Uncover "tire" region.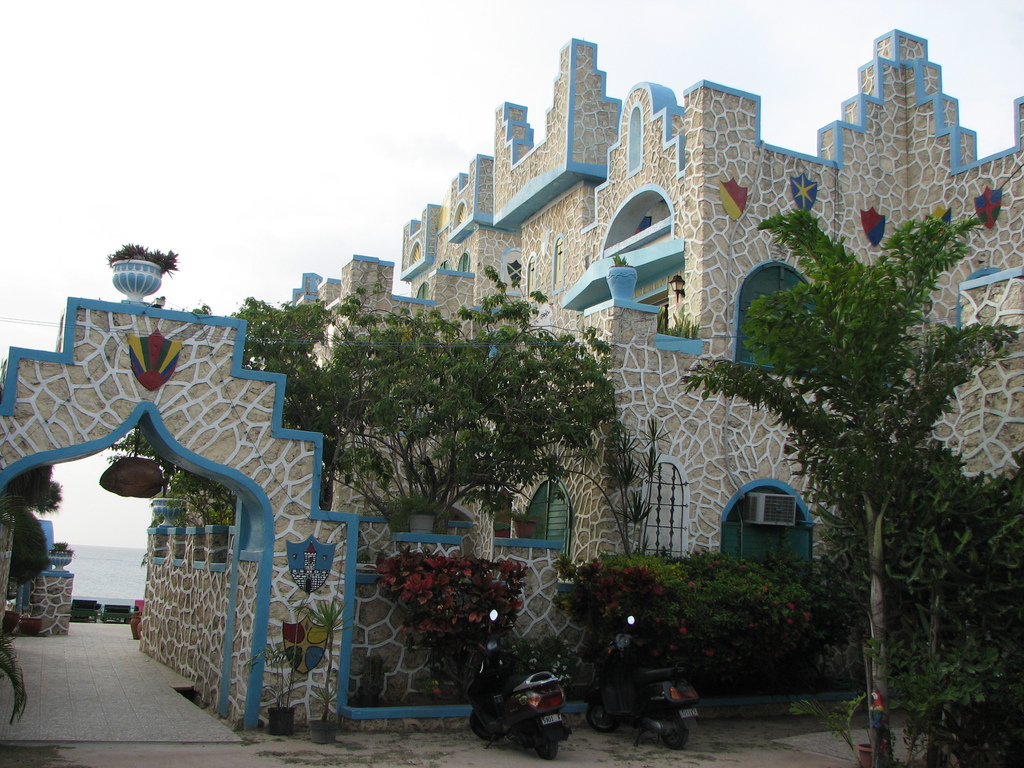
Uncovered: 661/713/687/749.
